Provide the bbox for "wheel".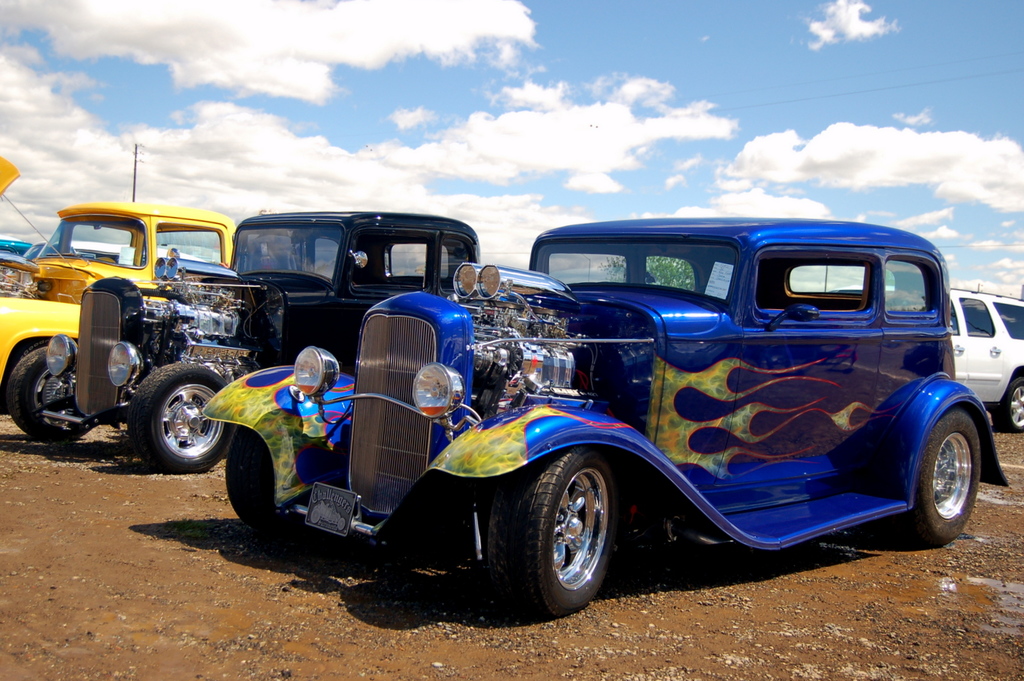
(left=1, top=351, right=82, bottom=440).
